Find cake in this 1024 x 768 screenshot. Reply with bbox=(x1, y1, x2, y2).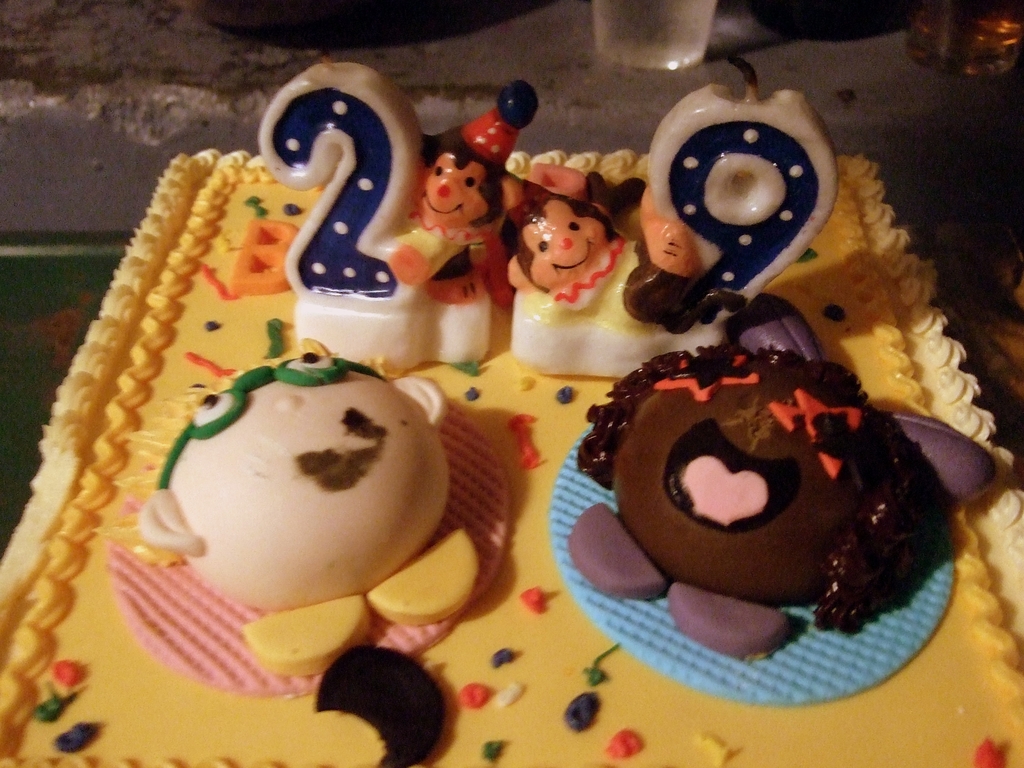
bbox=(0, 143, 1023, 767).
